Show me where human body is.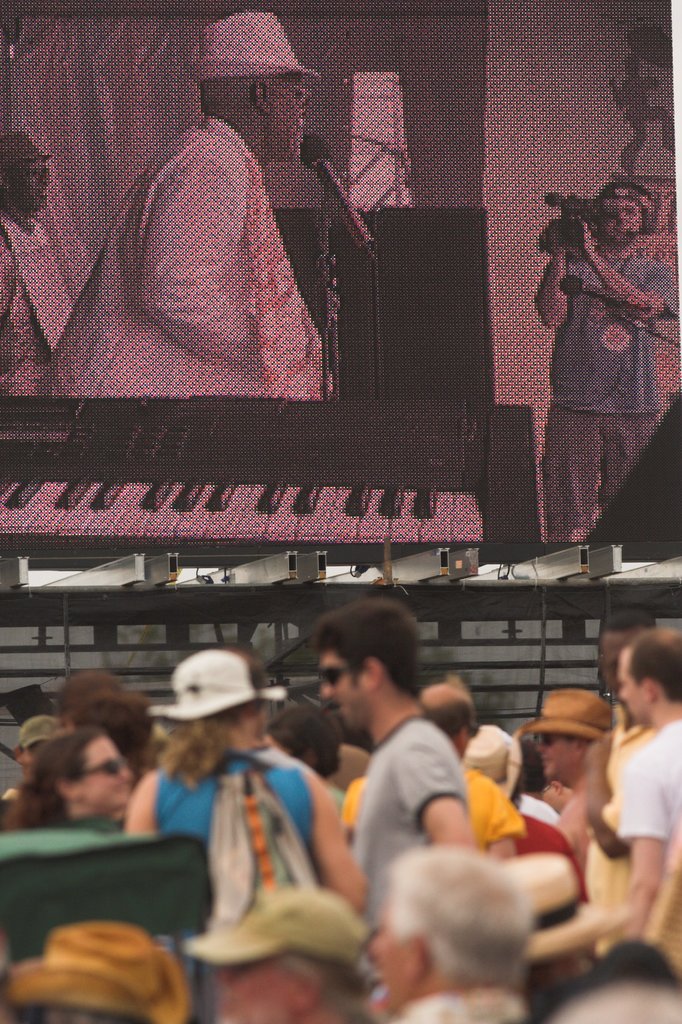
human body is at <box>318,587,538,1011</box>.
